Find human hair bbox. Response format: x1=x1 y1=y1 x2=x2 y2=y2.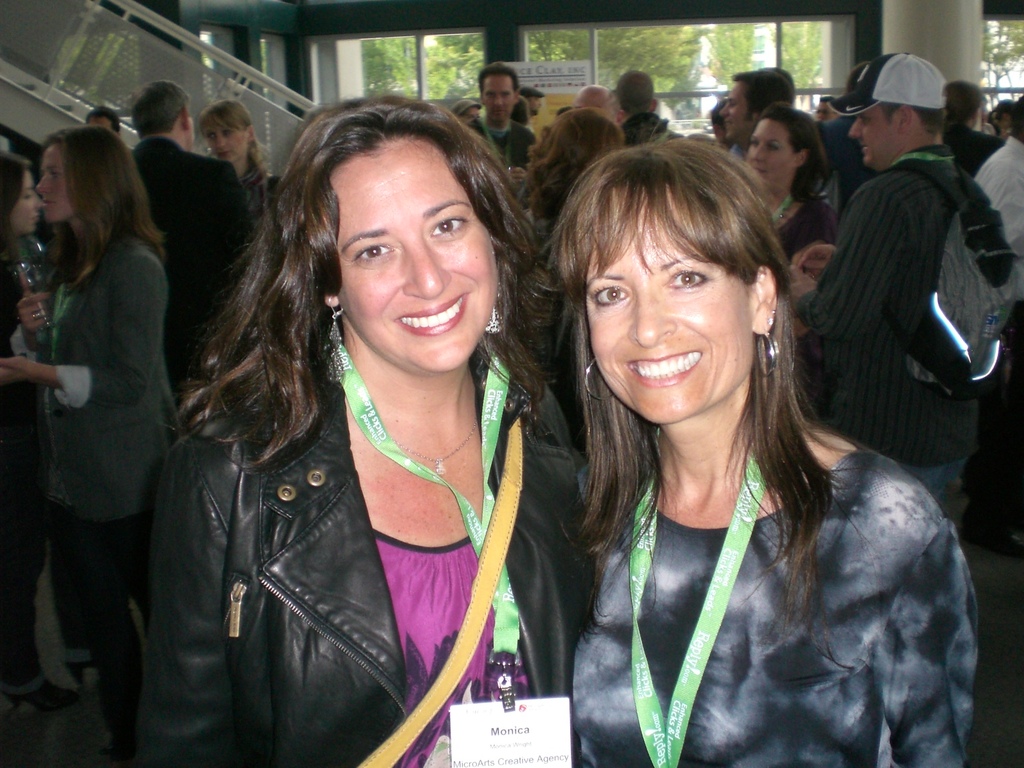
x1=508 y1=108 x2=619 y2=221.
